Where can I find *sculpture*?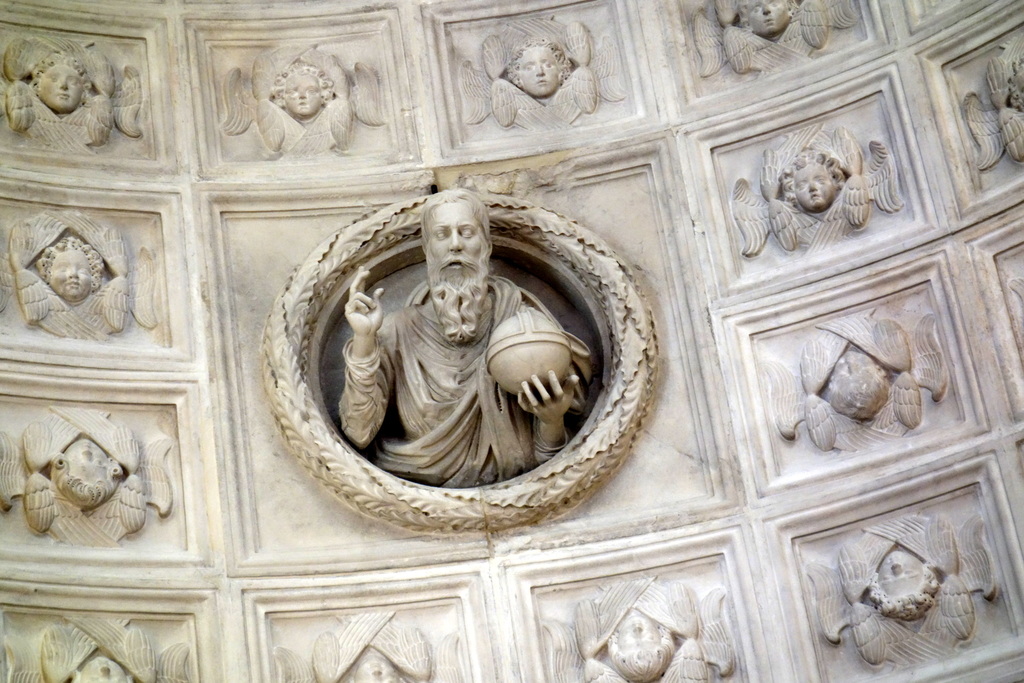
You can find it at x1=965 y1=35 x2=1023 y2=170.
